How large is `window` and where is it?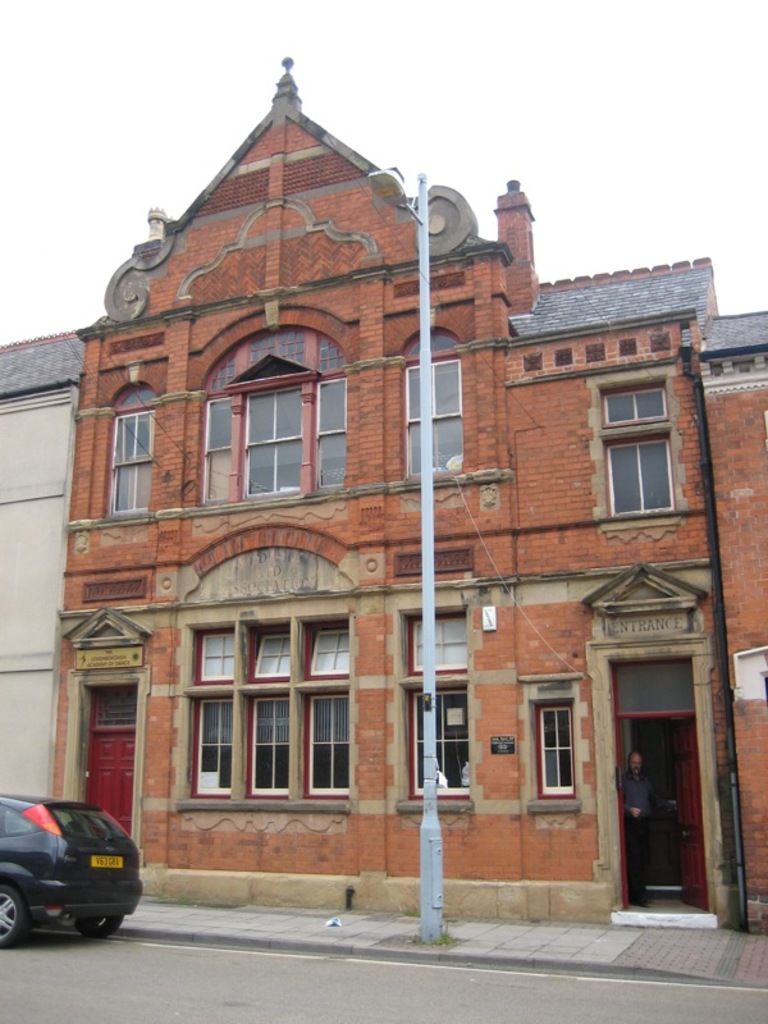
Bounding box: bbox=(251, 616, 291, 676).
